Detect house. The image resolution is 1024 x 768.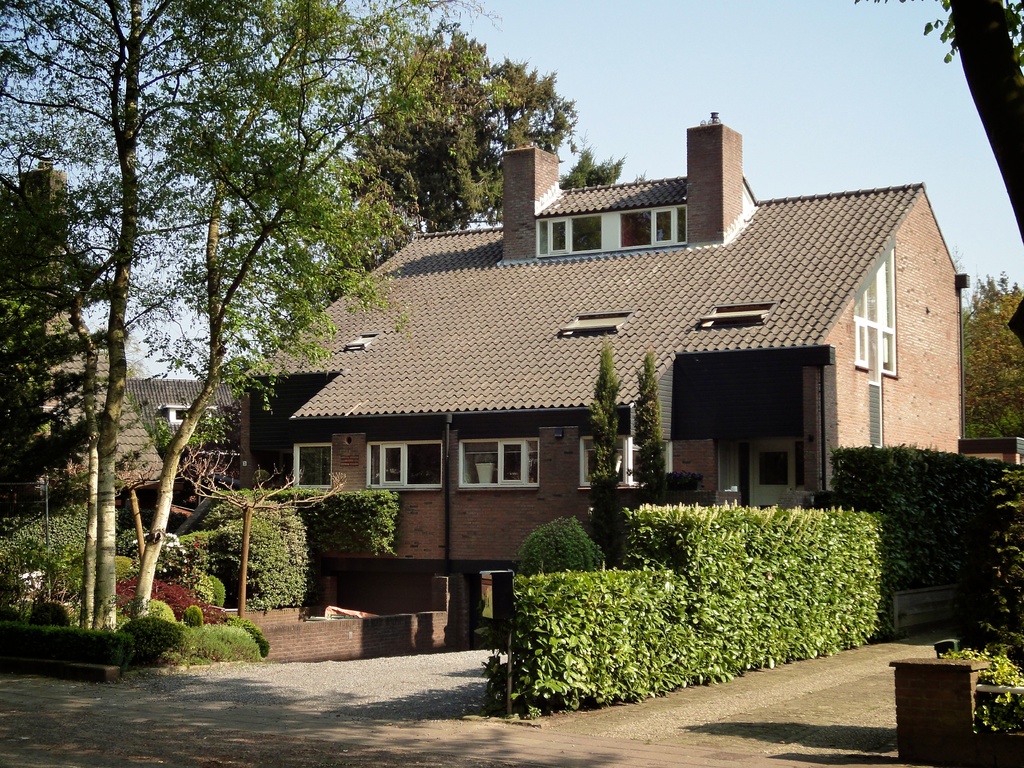
[253,123,936,636].
